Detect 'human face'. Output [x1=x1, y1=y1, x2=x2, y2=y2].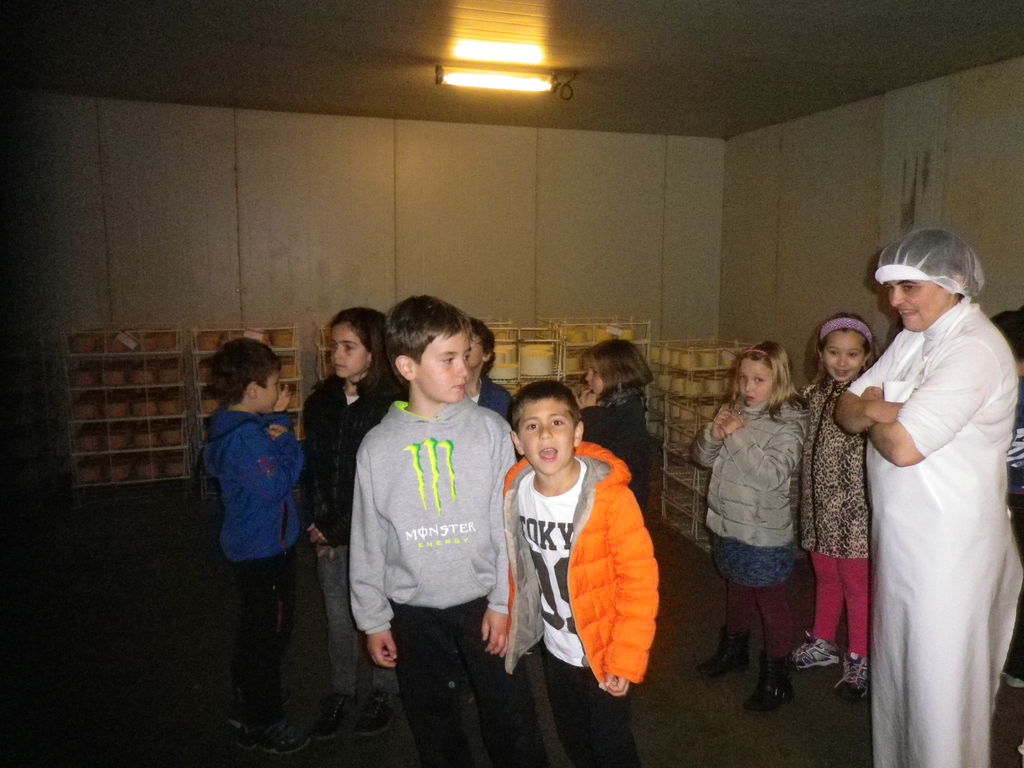
[x1=420, y1=331, x2=472, y2=403].
